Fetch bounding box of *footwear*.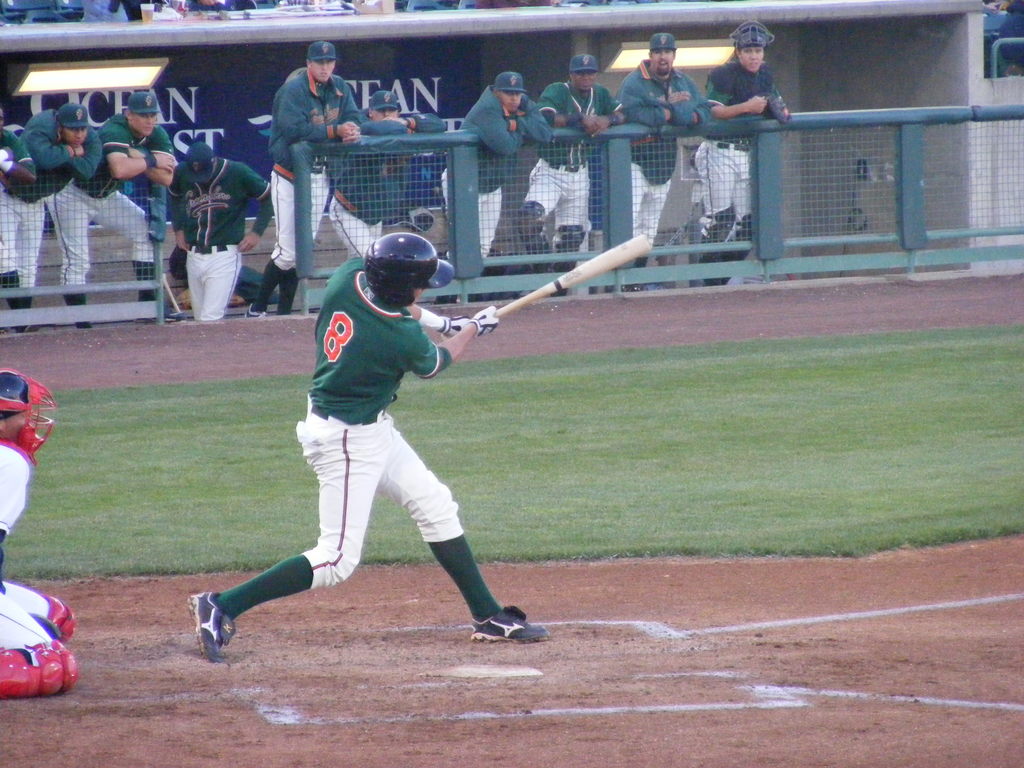
Bbox: {"x1": 456, "y1": 592, "x2": 532, "y2": 661}.
